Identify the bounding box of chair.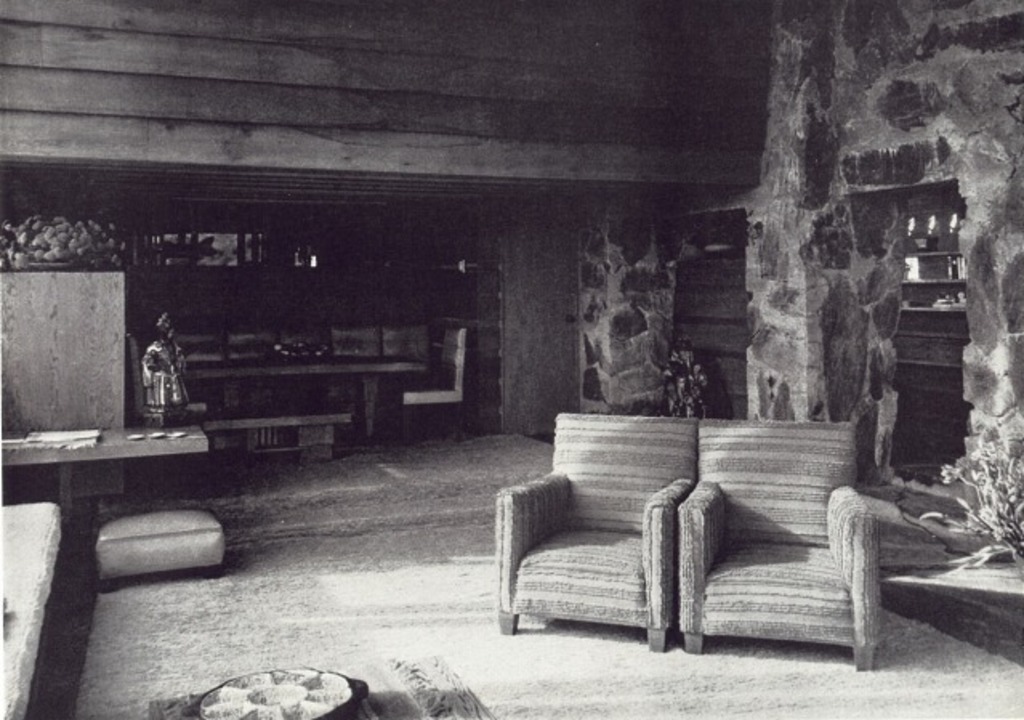
(675, 414, 896, 653).
